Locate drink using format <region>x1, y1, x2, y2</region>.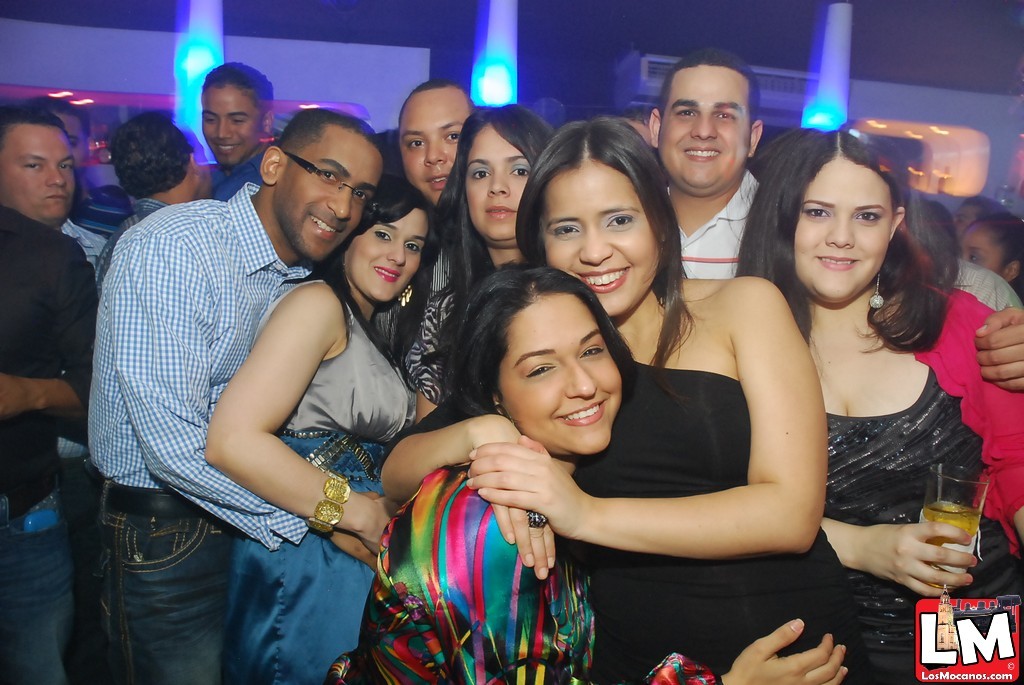
<region>923, 500, 977, 583</region>.
